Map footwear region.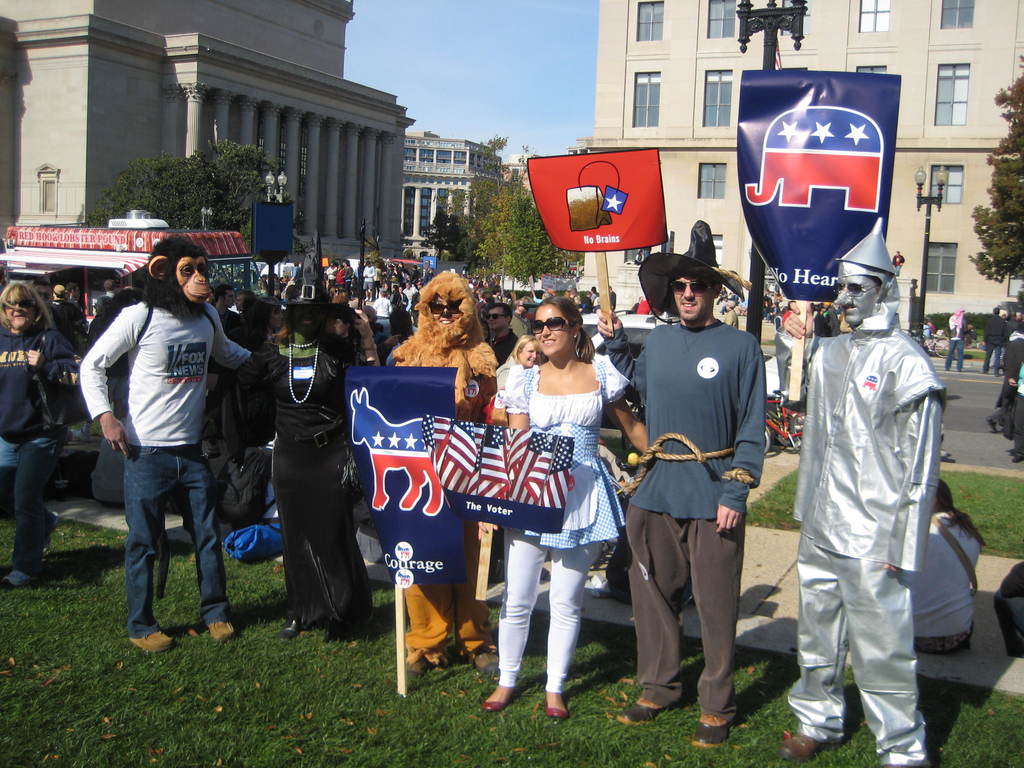
Mapped to 129/631/170/654.
